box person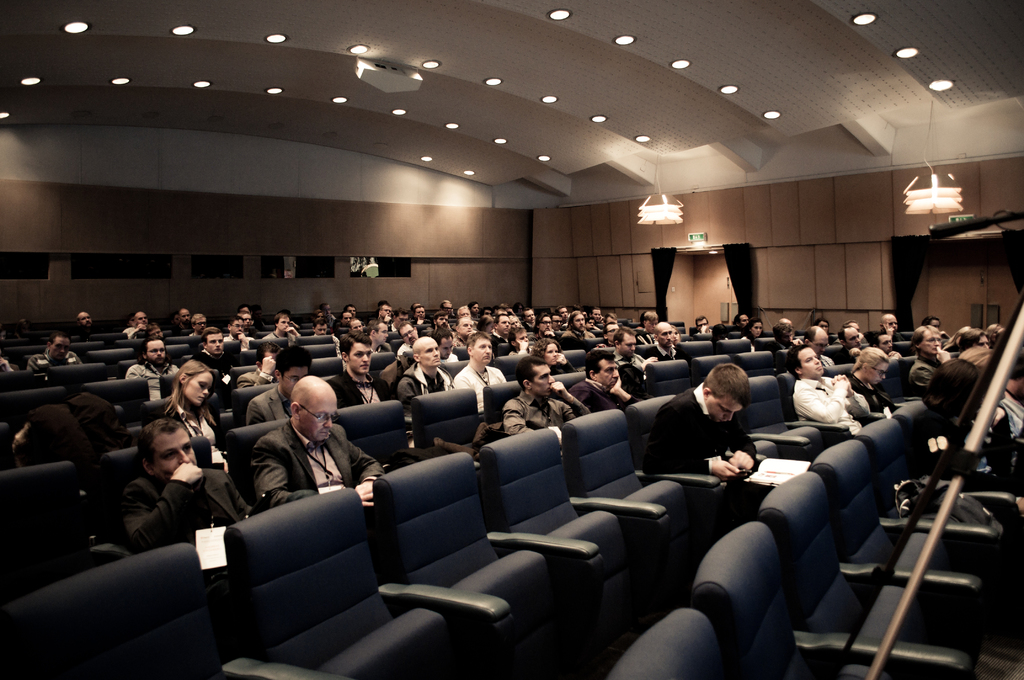
(254, 374, 383, 503)
